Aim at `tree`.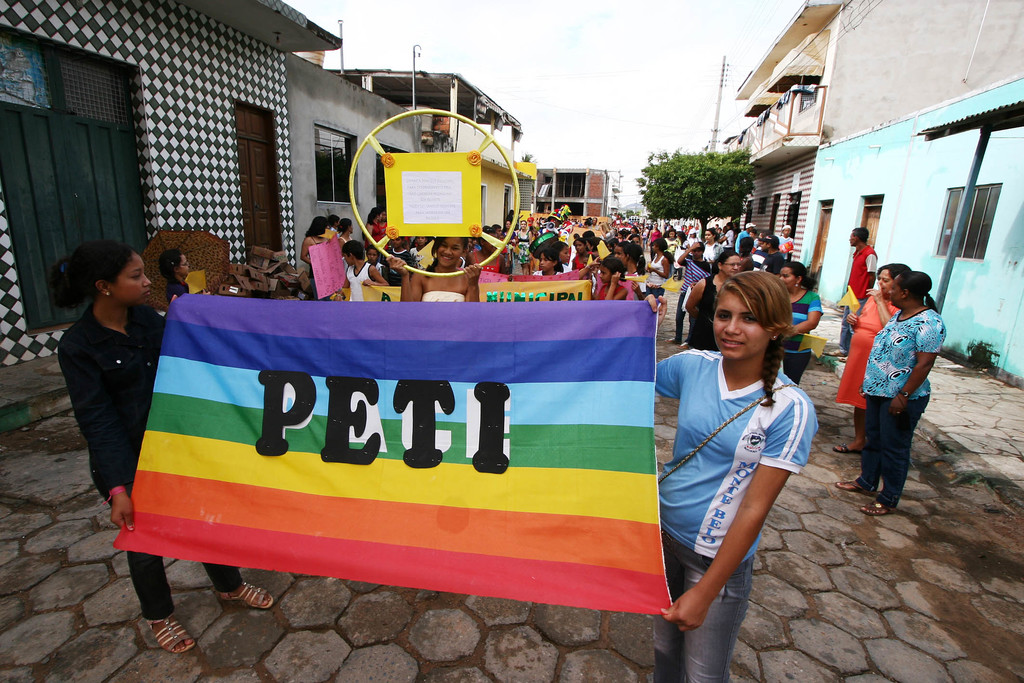
Aimed at [623, 206, 638, 220].
